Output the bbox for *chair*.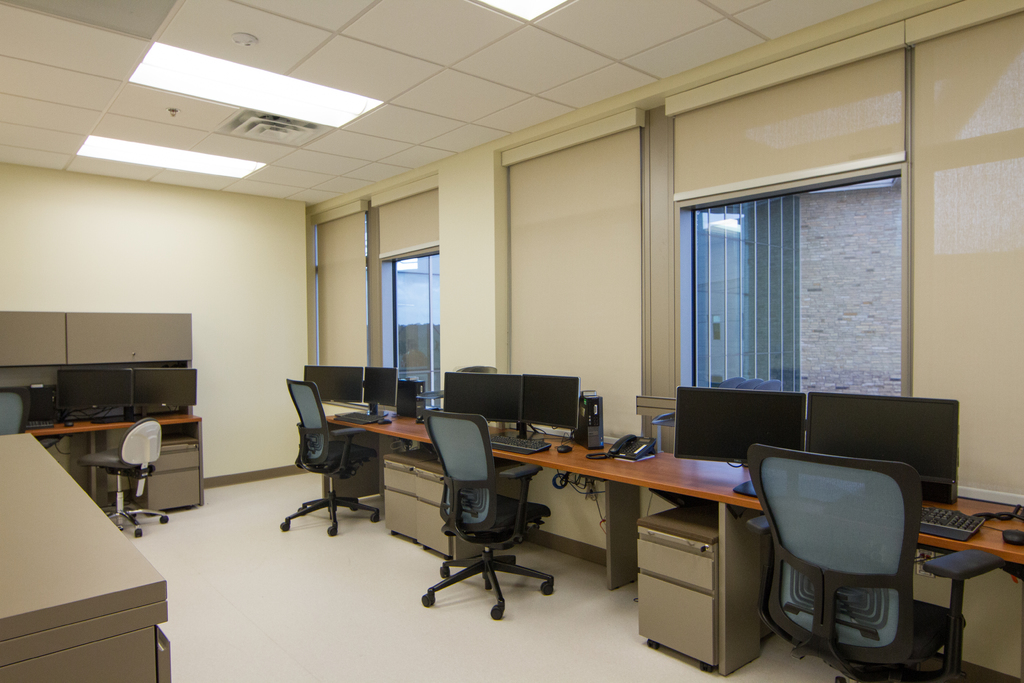
0, 389, 33, 434.
